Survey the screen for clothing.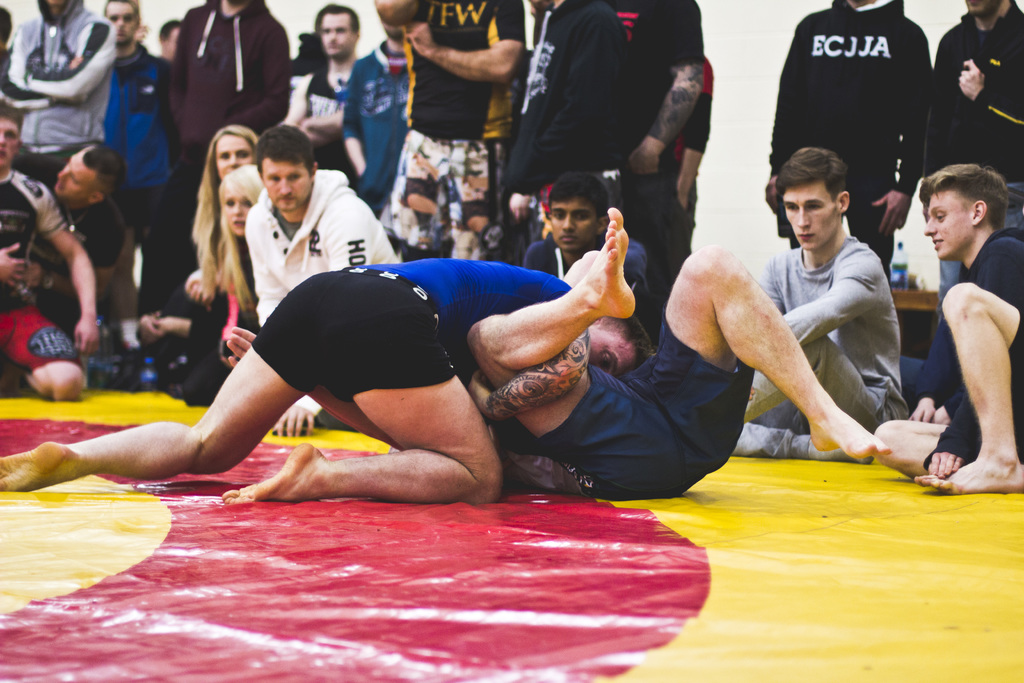
Survey found: <box>0,0,120,188</box>.
